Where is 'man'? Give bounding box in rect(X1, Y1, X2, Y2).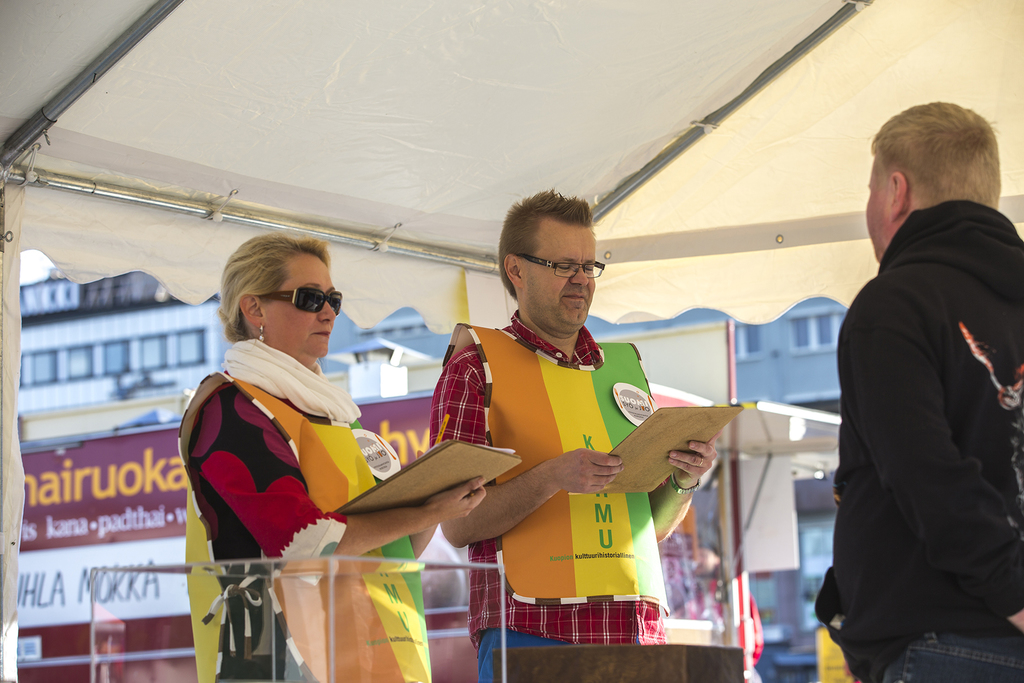
rect(430, 183, 719, 682).
